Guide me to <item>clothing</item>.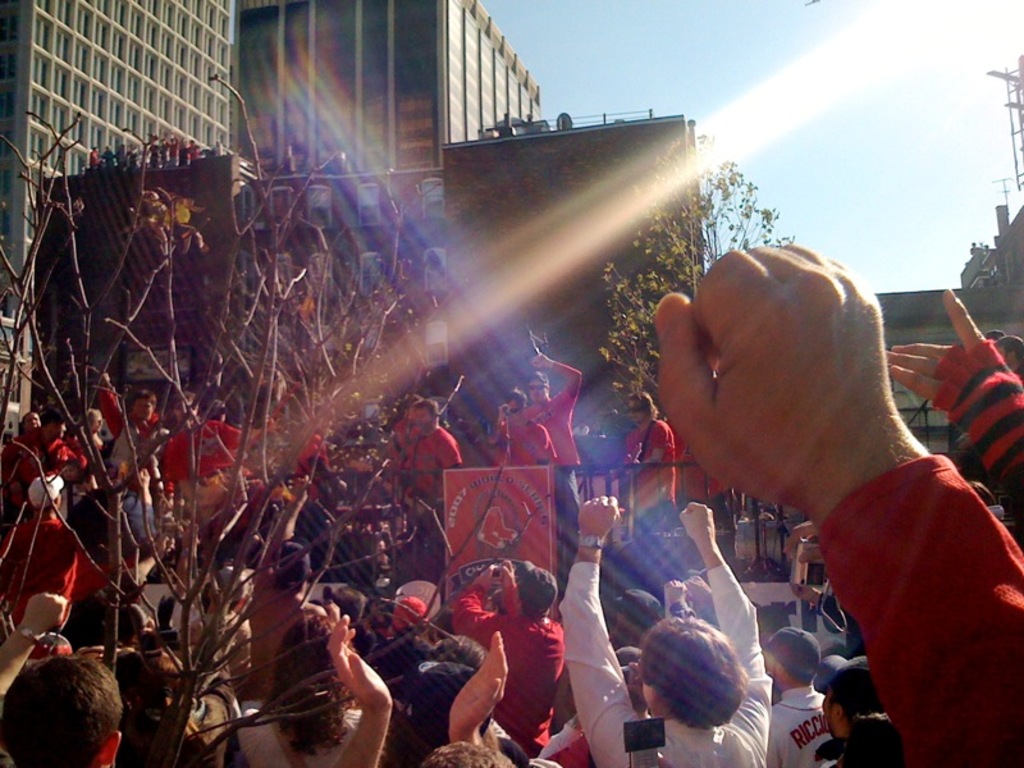
Guidance: box=[0, 426, 69, 492].
